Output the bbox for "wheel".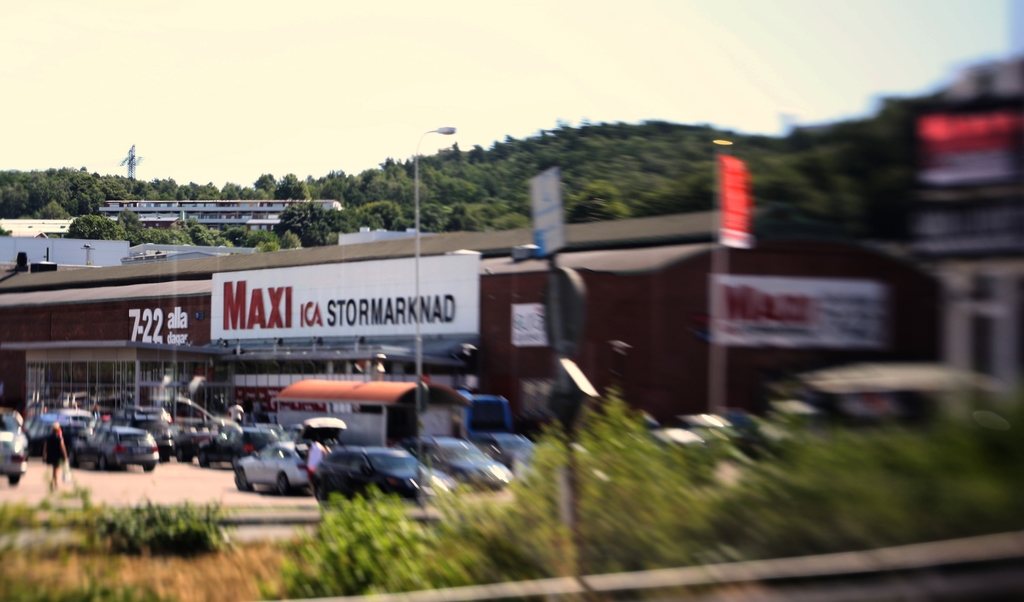
(x1=96, y1=454, x2=106, y2=470).
